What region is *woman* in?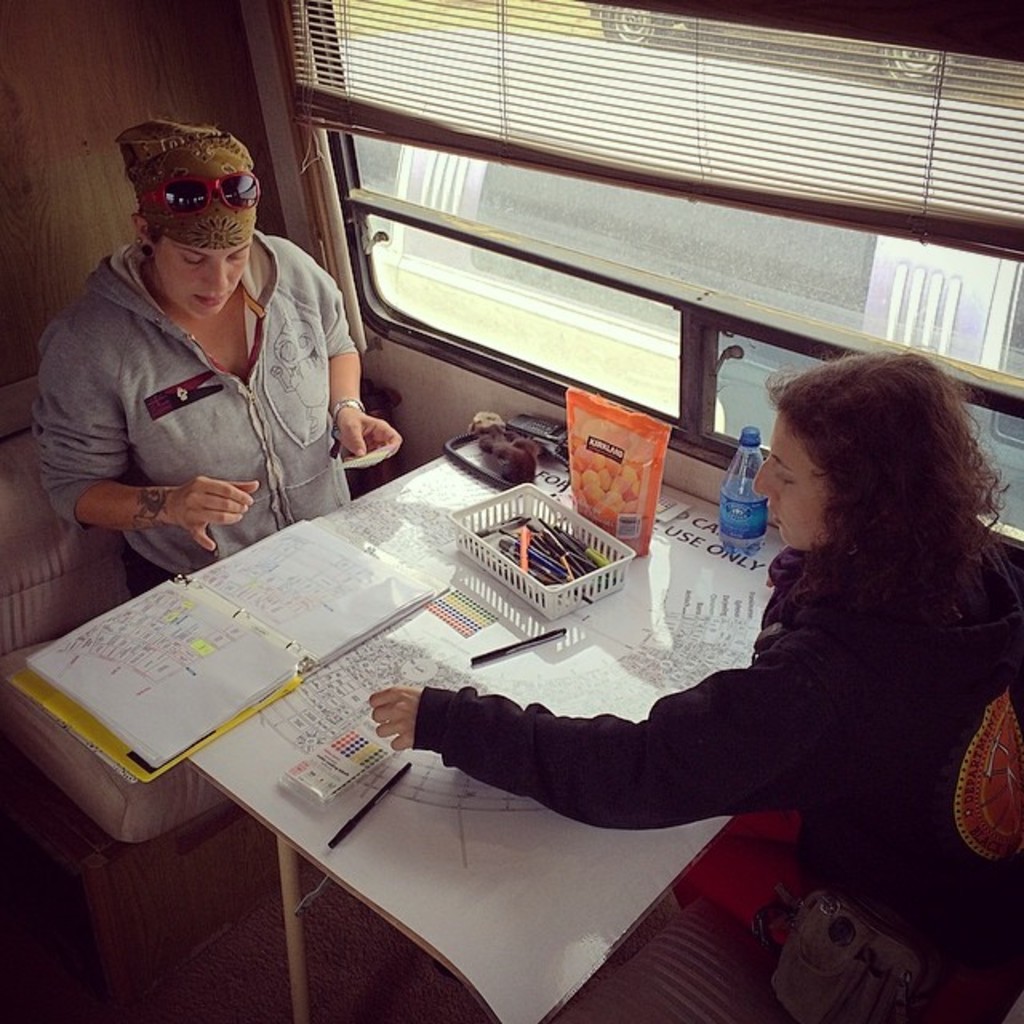
354, 349, 1022, 928.
